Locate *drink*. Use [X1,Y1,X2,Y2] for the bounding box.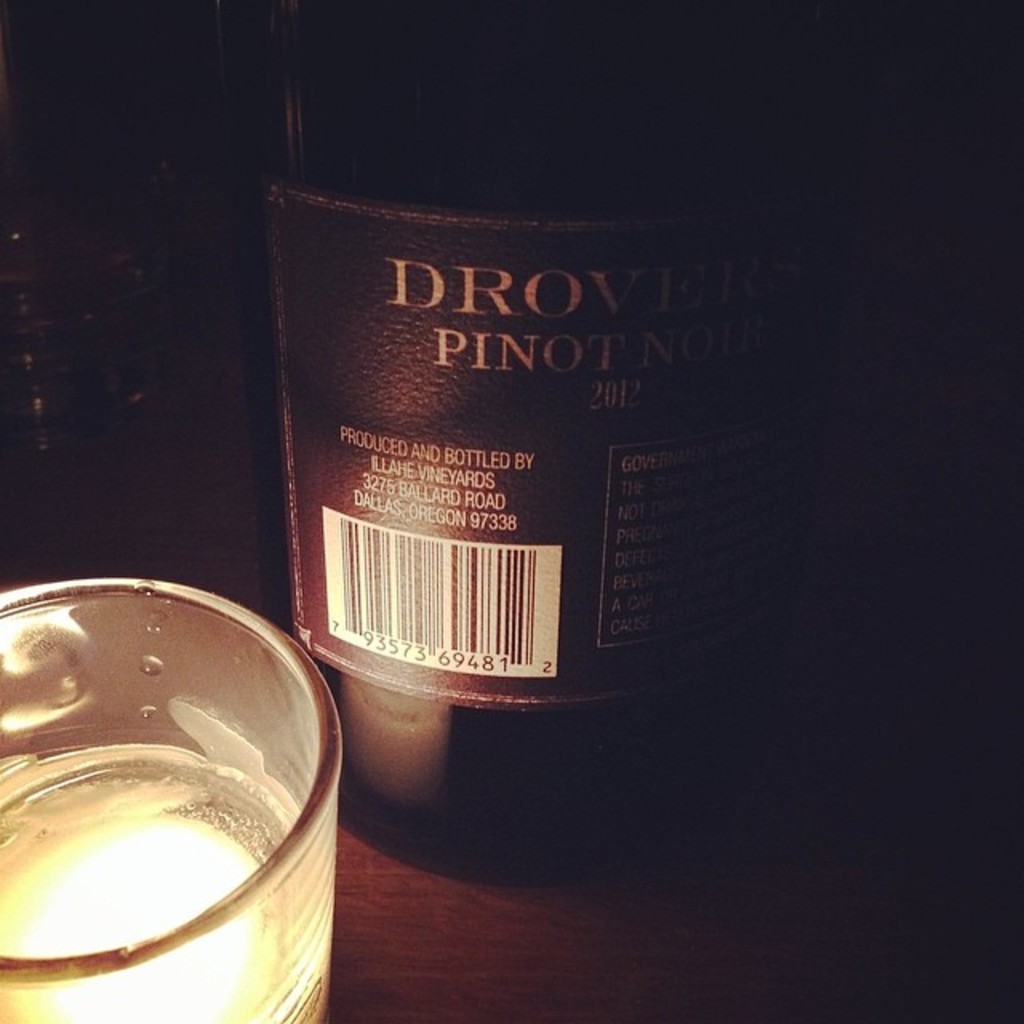
[0,571,357,1016].
